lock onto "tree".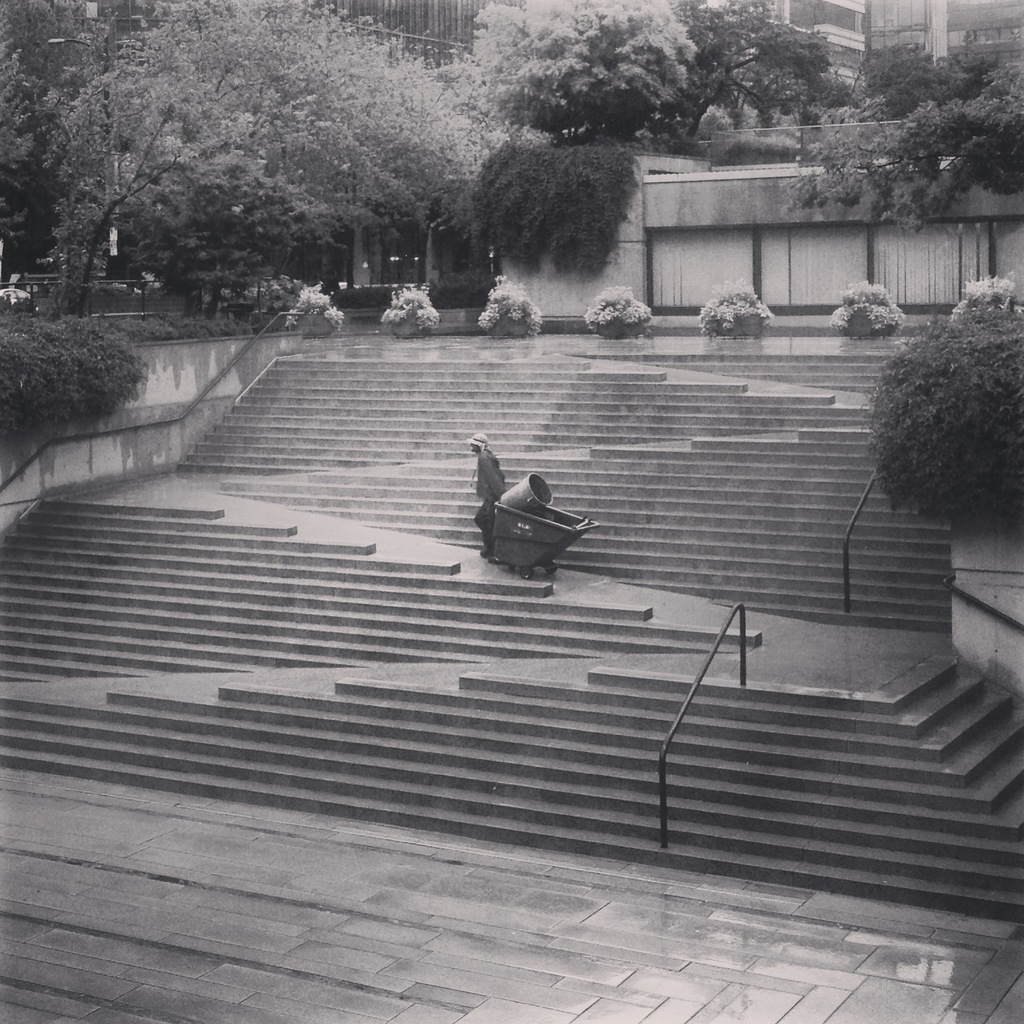
Locked: x1=657, y1=0, x2=838, y2=155.
